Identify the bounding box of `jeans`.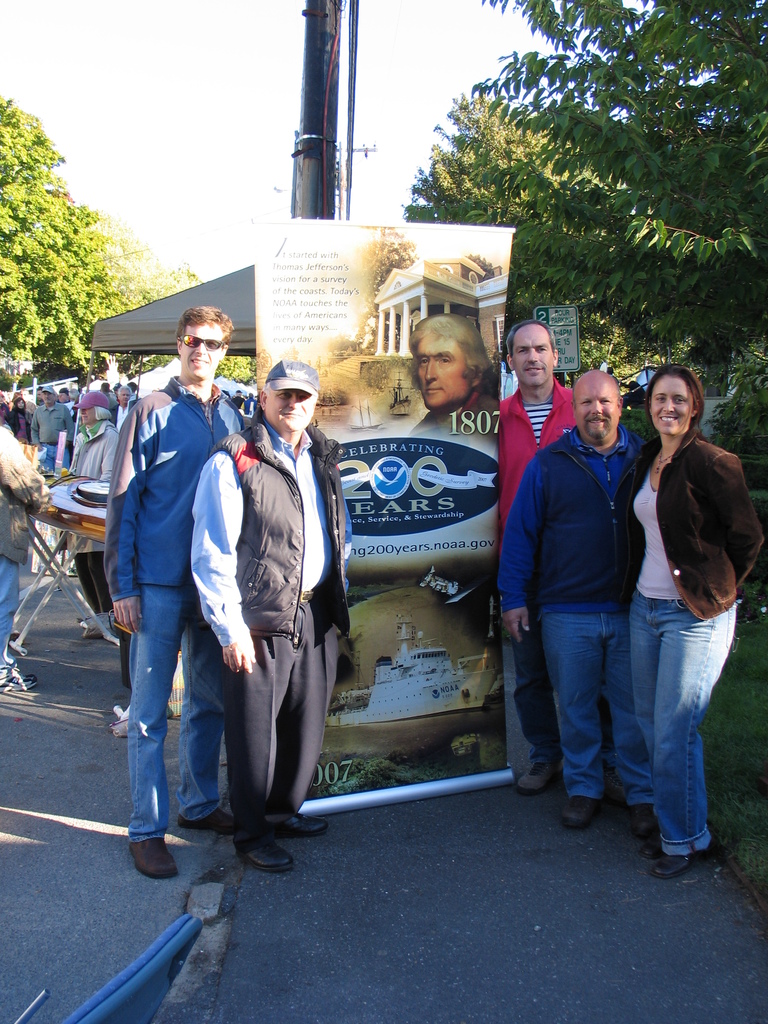
40 447 52 465.
